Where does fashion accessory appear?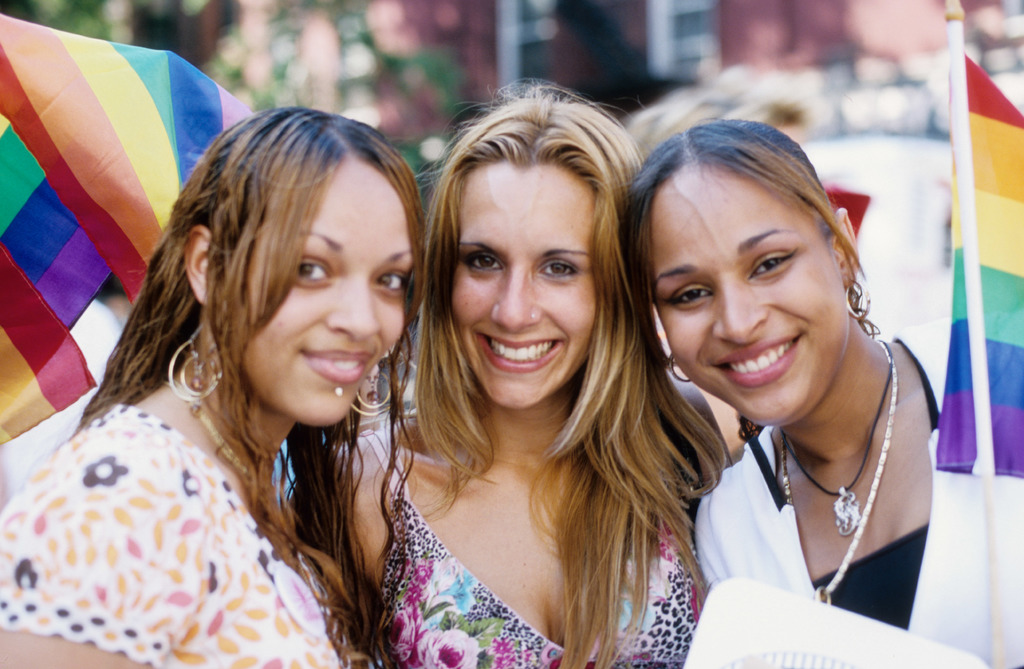
Appears at <bbox>166, 303, 225, 405</bbox>.
